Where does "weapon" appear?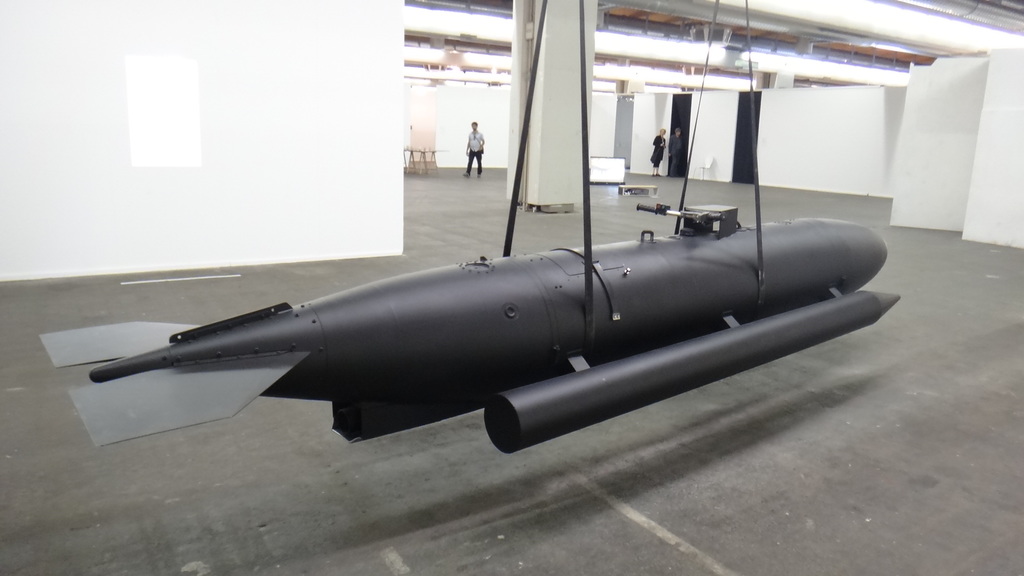
Appears at <bbox>76, 175, 902, 460</bbox>.
